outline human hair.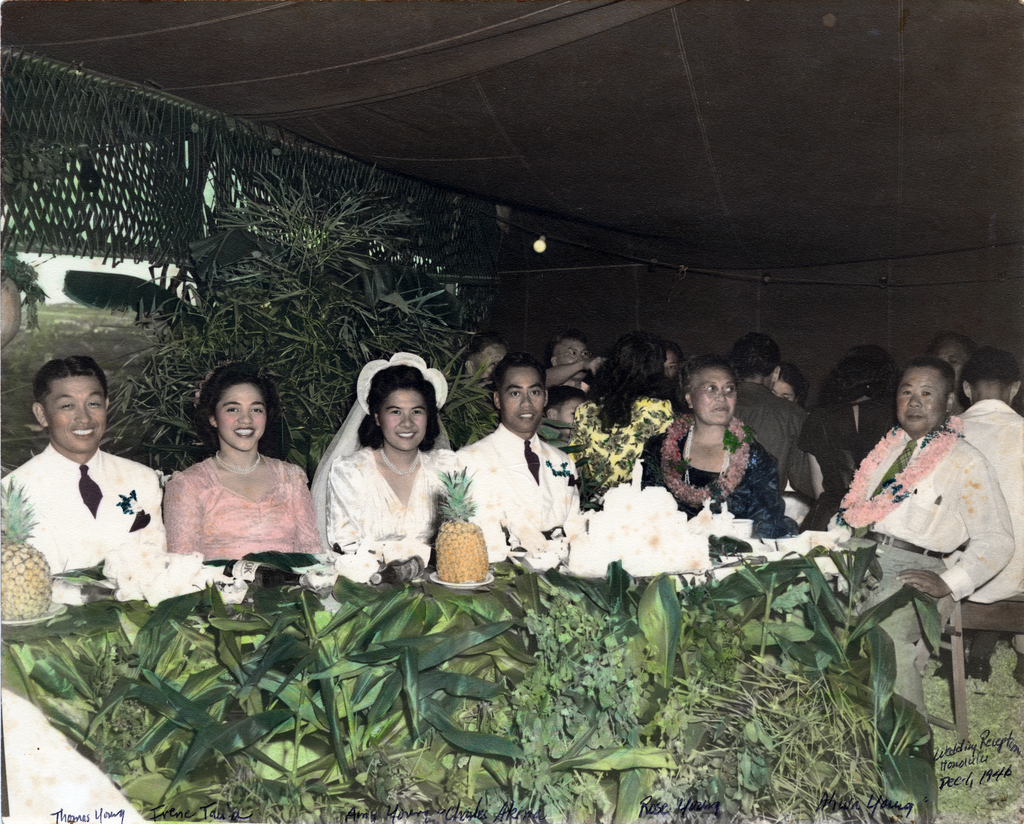
Outline: (left=677, top=352, right=737, bottom=404).
